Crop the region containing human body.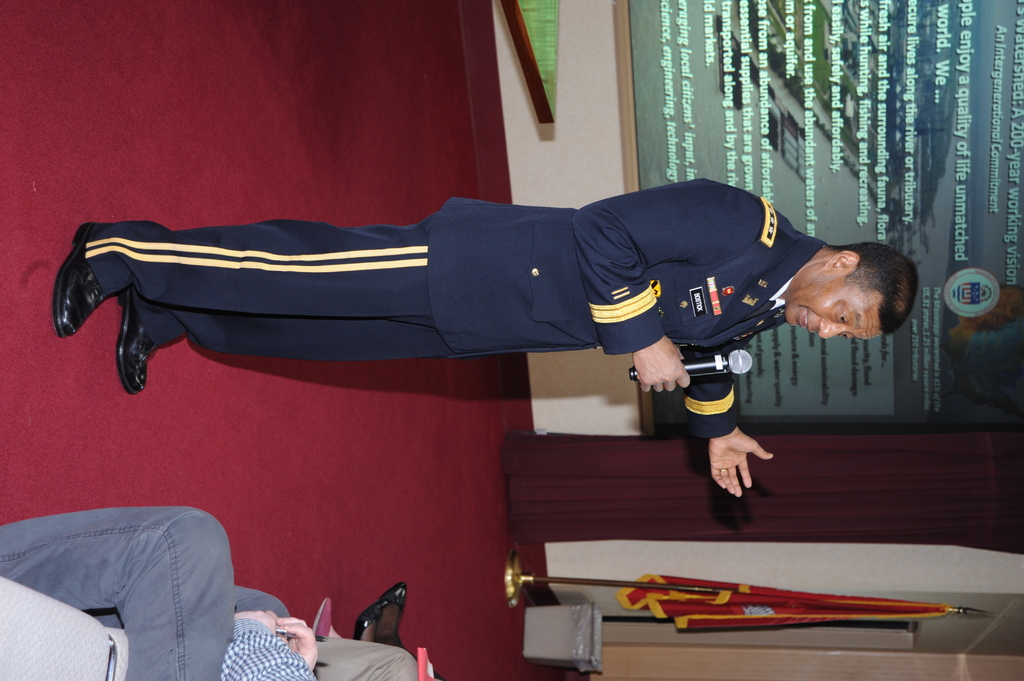
Crop region: box(1, 507, 422, 680).
